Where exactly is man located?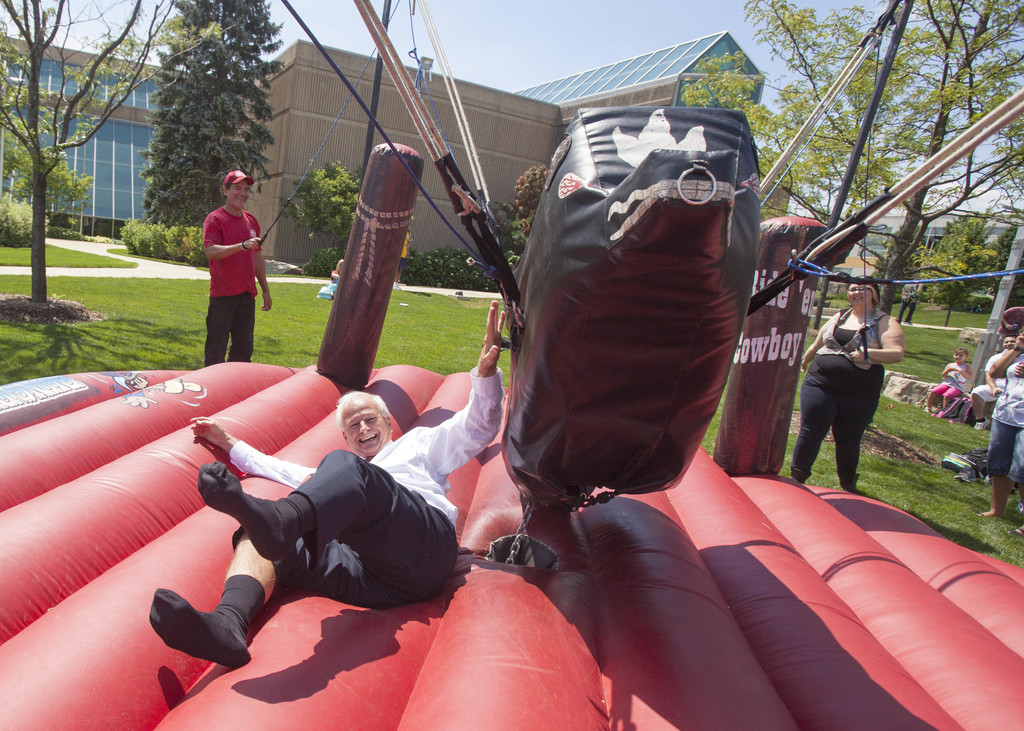
Its bounding box is BBox(972, 333, 1017, 428).
